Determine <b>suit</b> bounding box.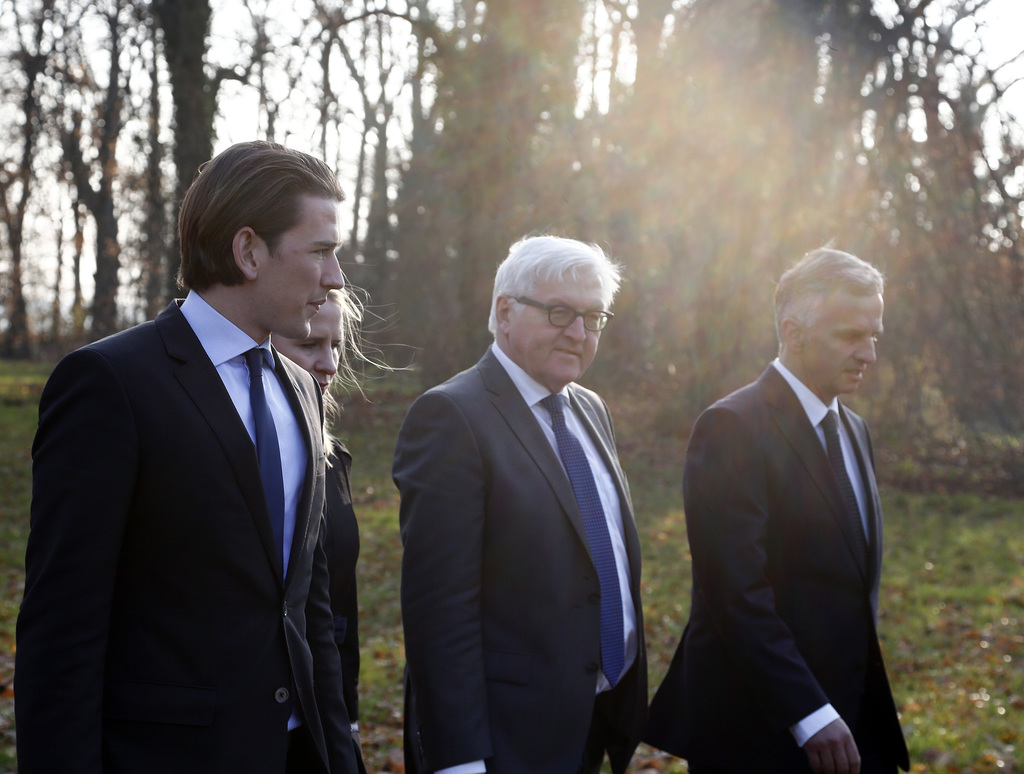
Determined: [left=387, top=339, right=647, bottom=773].
